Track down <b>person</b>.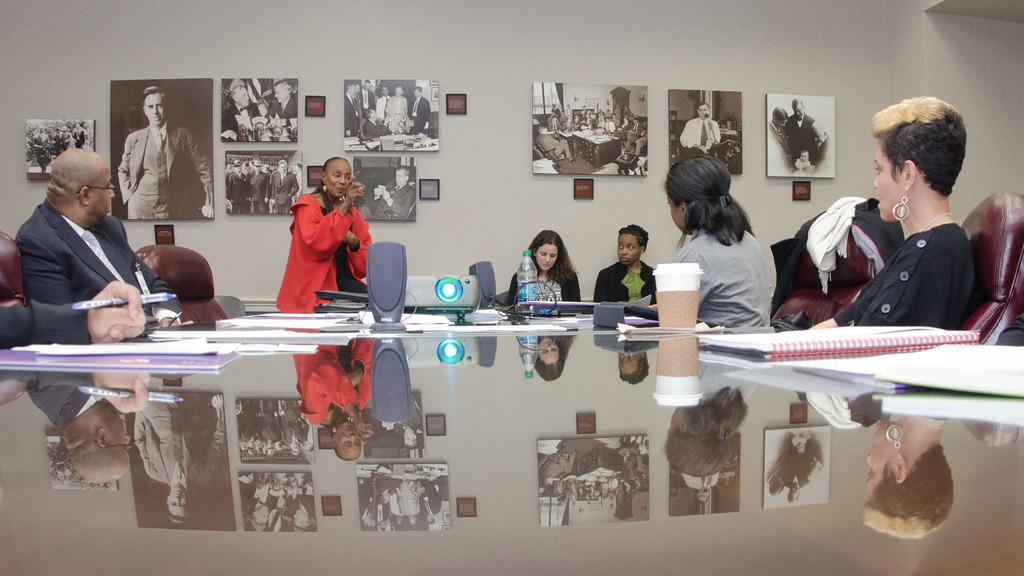
Tracked to (593,222,659,308).
